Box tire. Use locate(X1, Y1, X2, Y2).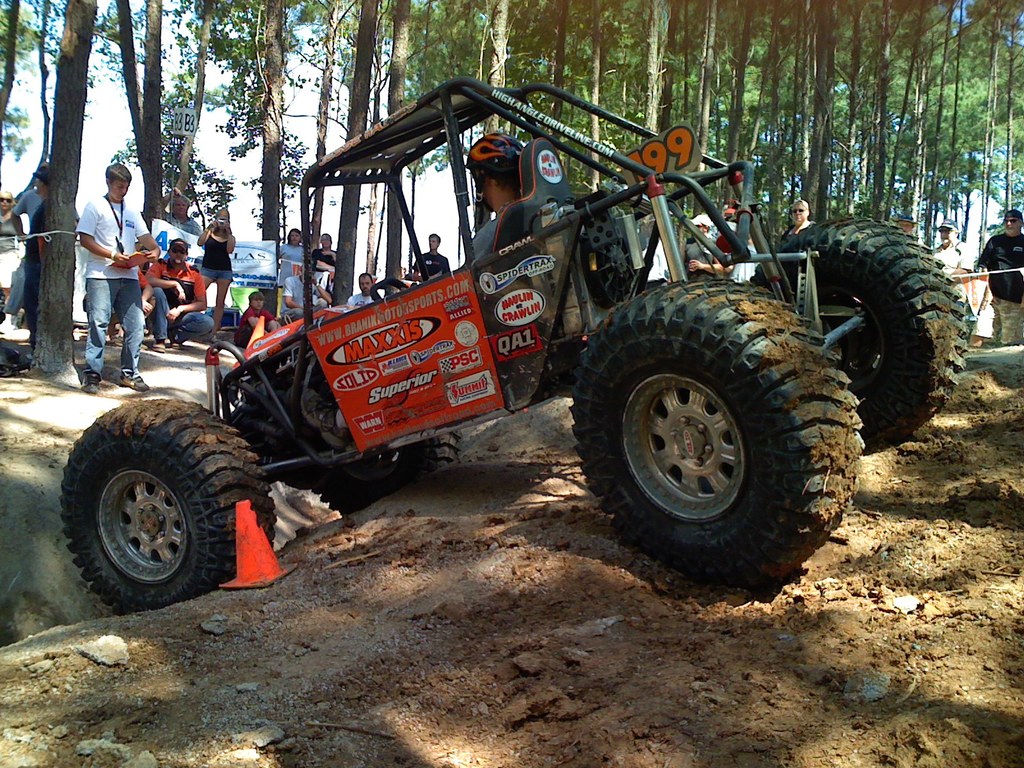
locate(62, 396, 280, 611).
